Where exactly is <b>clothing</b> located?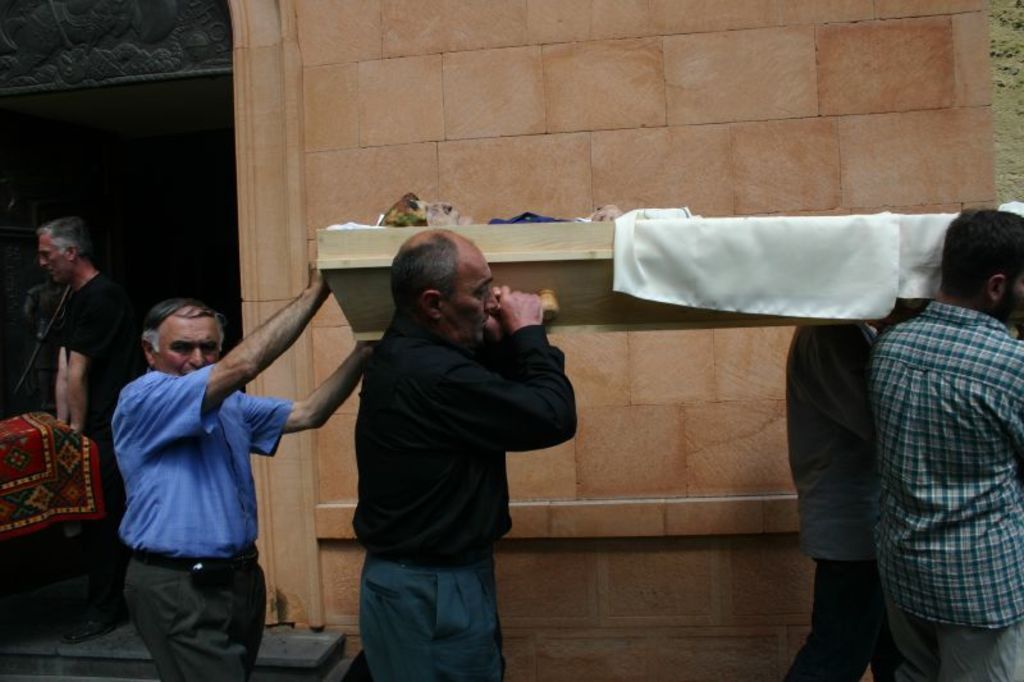
Its bounding box is bbox(353, 307, 581, 681).
